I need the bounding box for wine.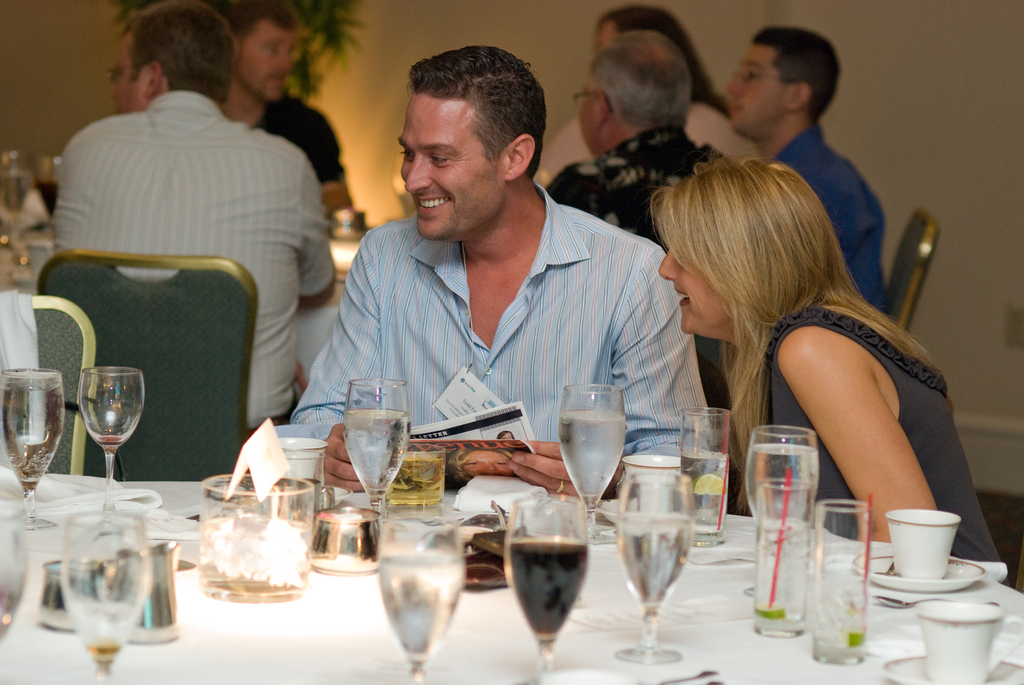
Here it is: [left=381, top=553, right=462, bottom=664].
